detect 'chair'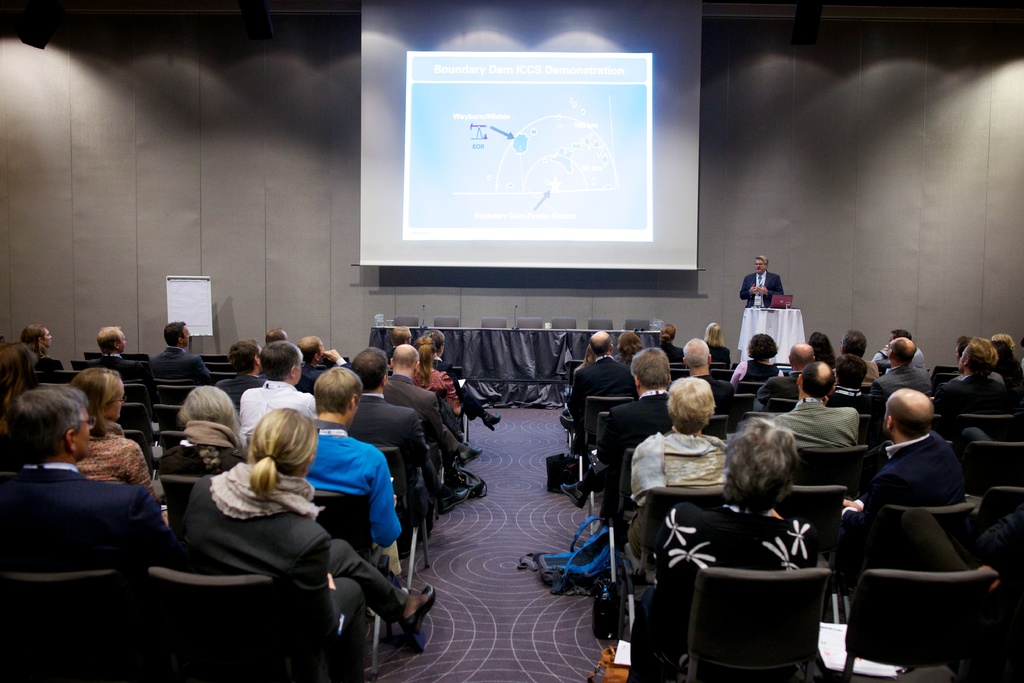
bbox=[858, 411, 871, 450]
